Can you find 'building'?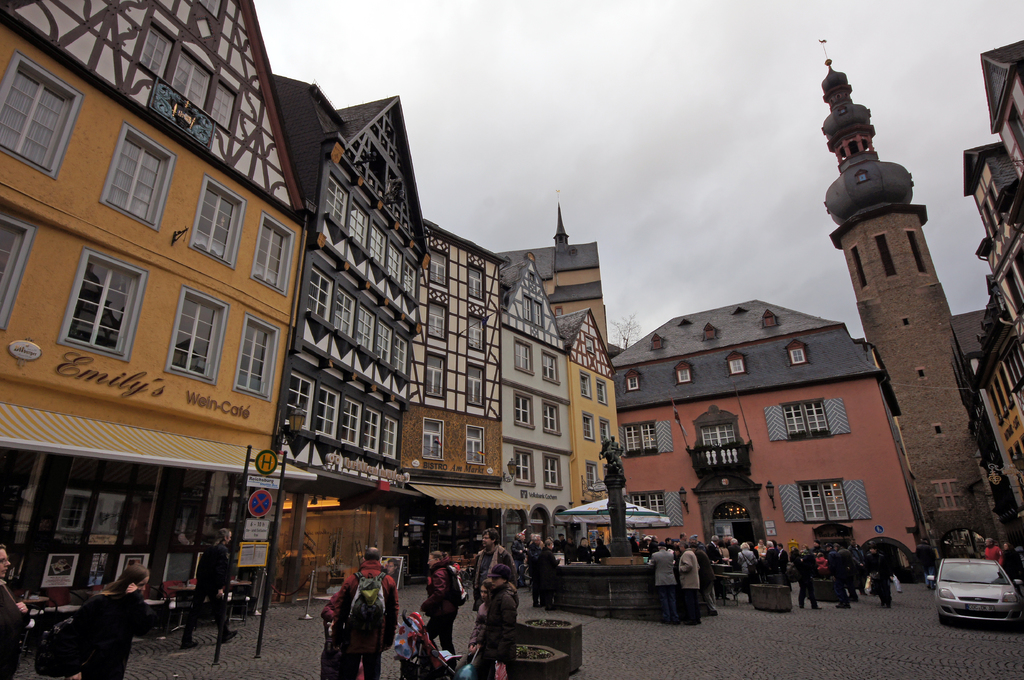
Yes, bounding box: [x1=819, y1=35, x2=995, y2=533].
